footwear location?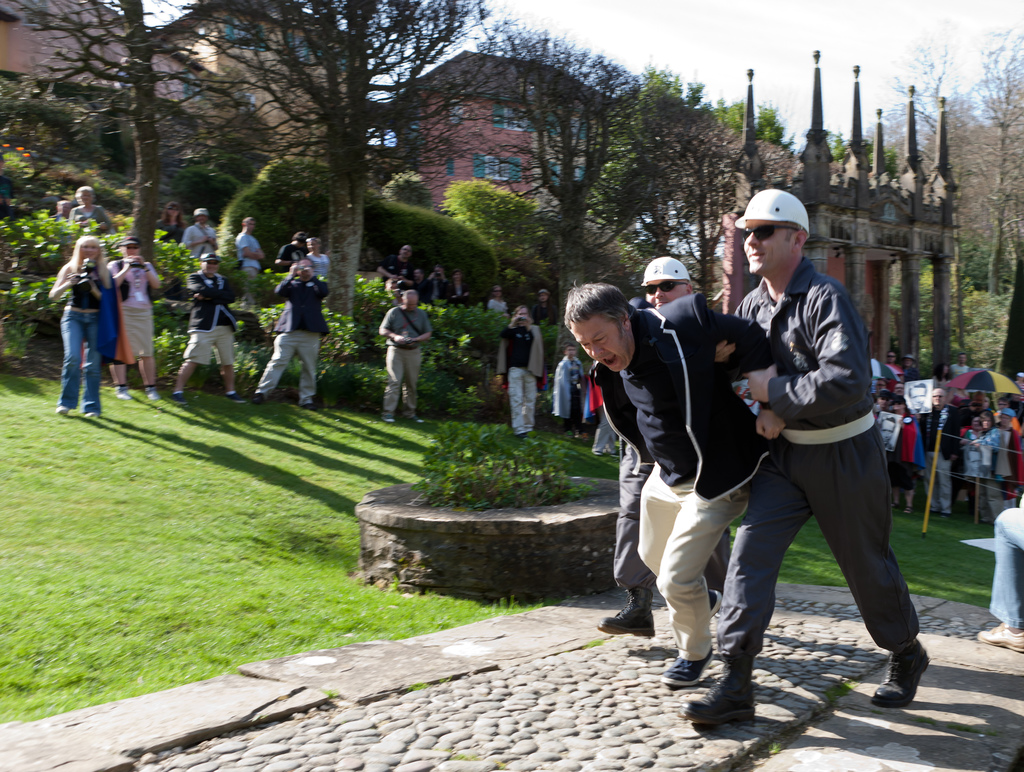
302:402:318:414
